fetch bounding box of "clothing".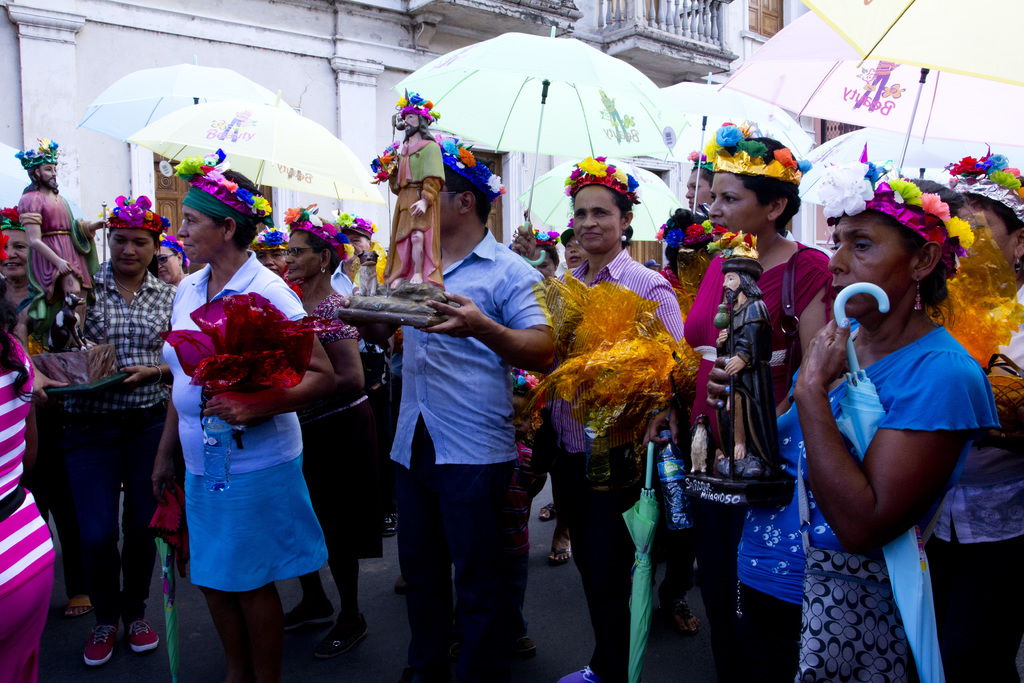
Bbox: 804:322:999:682.
